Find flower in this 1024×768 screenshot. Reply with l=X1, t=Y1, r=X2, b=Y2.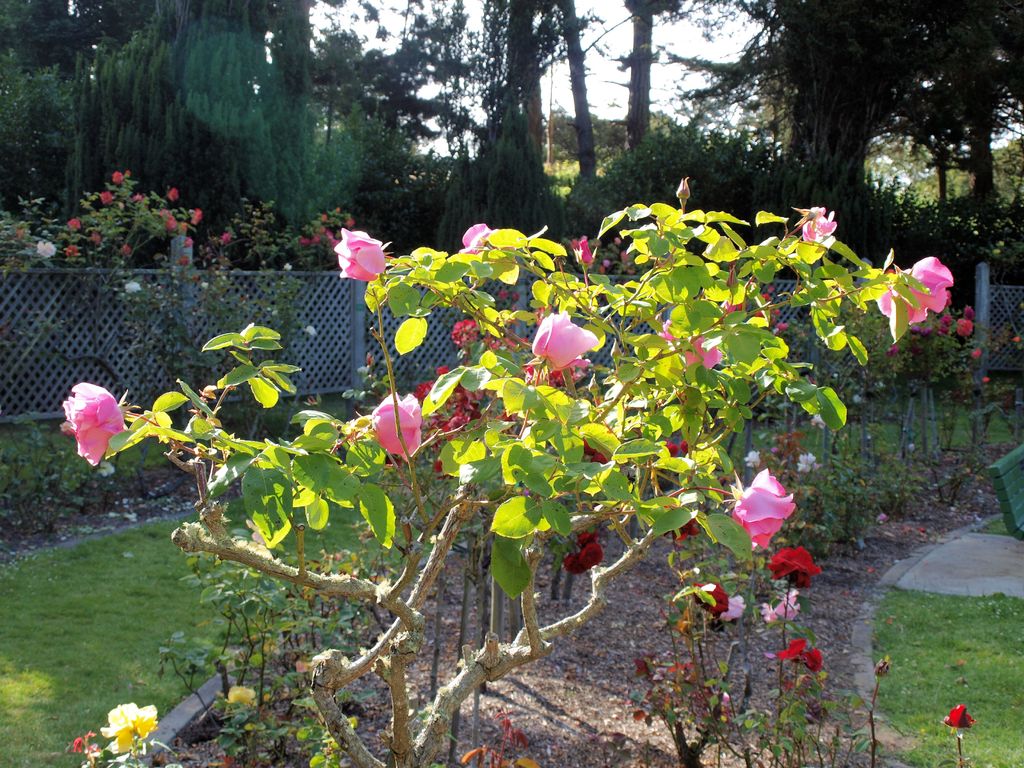
l=683, t=332, r=718, b=376.
